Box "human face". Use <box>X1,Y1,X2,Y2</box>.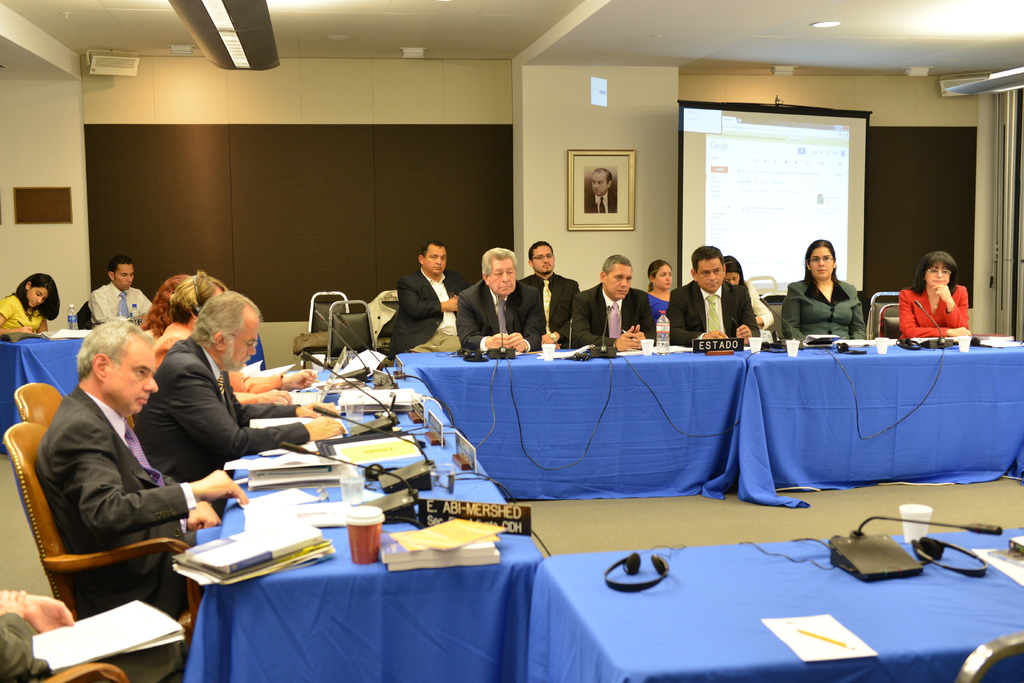
<box>924,262,952,288</box>.
